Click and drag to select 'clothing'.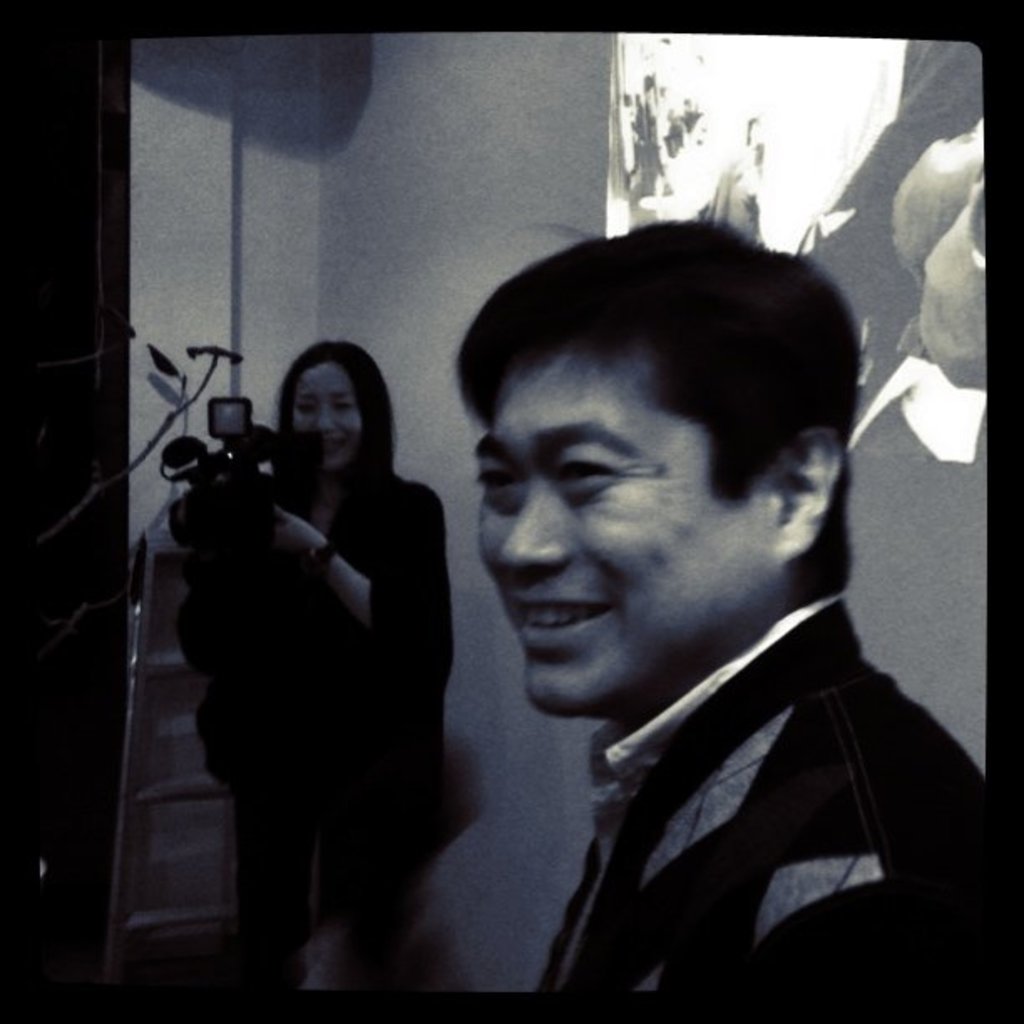
Selection: (534,586,982,1006).
